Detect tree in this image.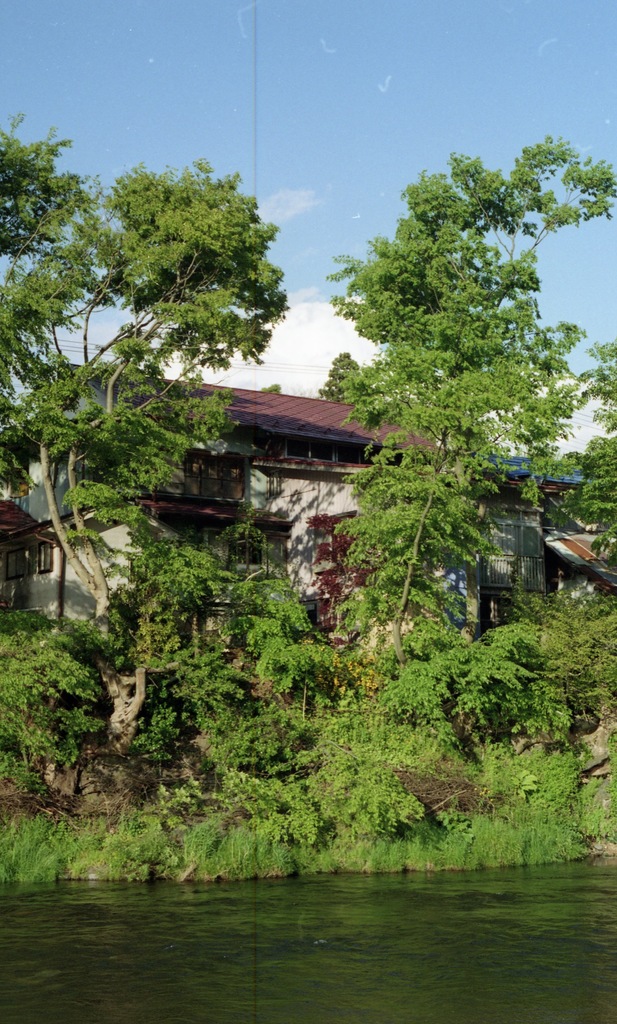
Detection: (337, 132, 616, 673).
